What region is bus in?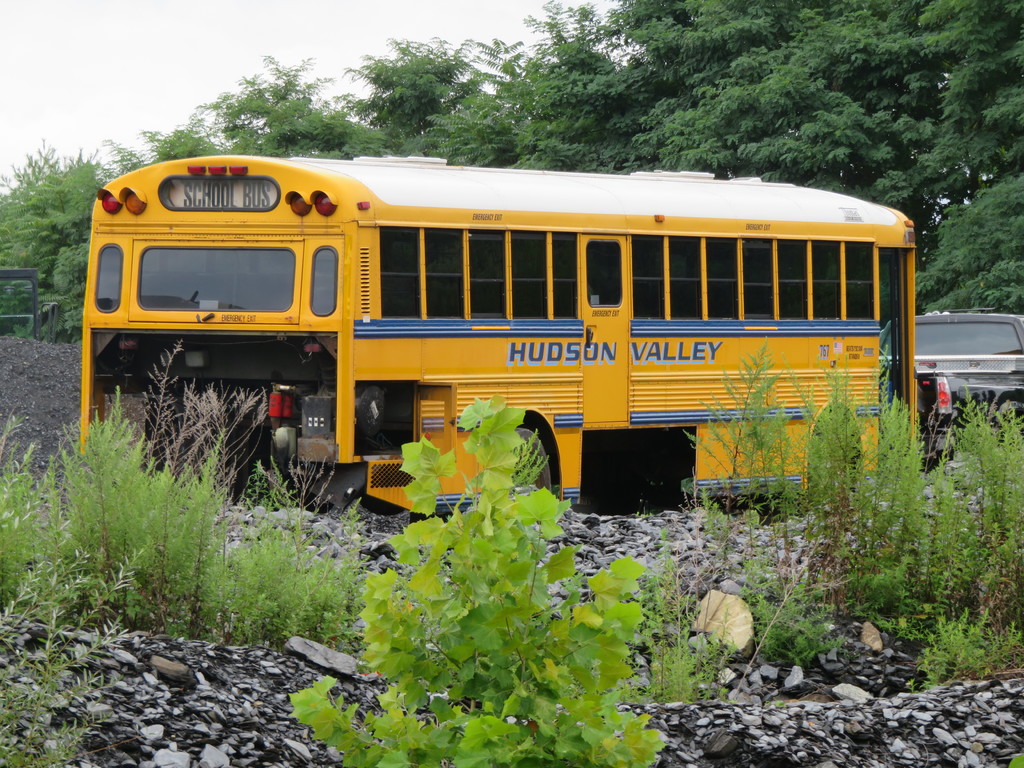
Rect(79, 148, 929, 516).
